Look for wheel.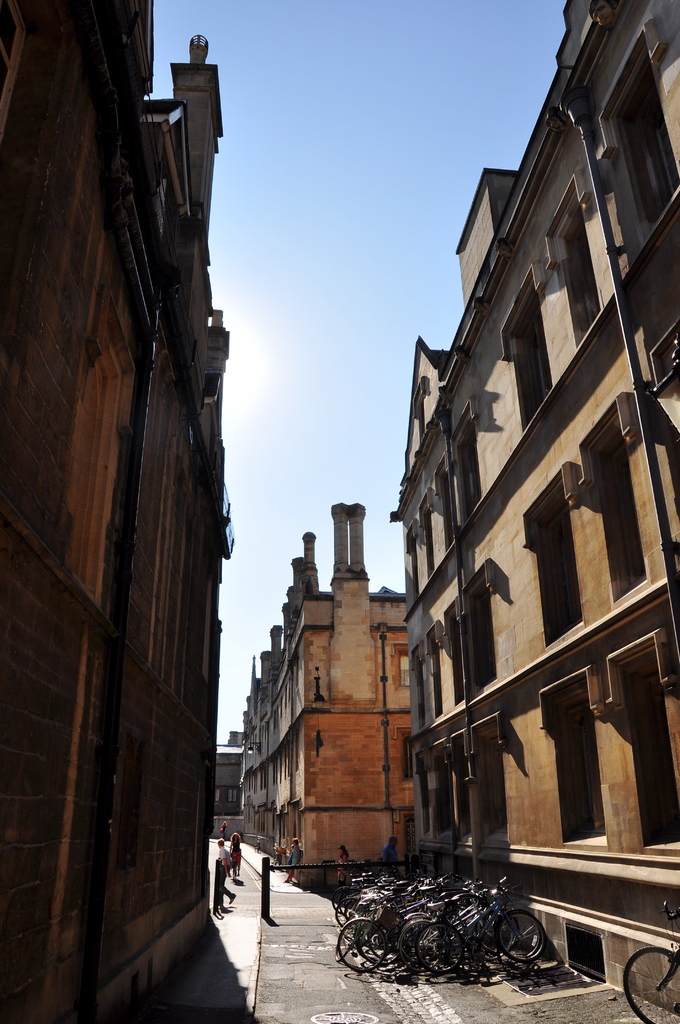
Found: [332, 916, 388, 987].
